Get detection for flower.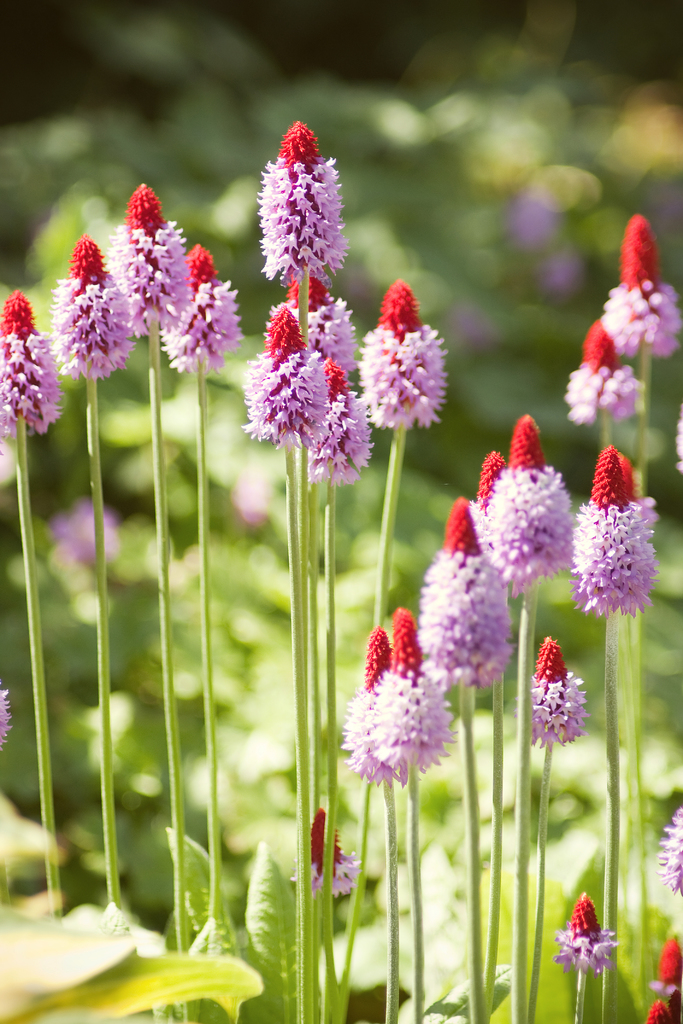
Detection: (left=666, top=806, right=682, bottom=888).
